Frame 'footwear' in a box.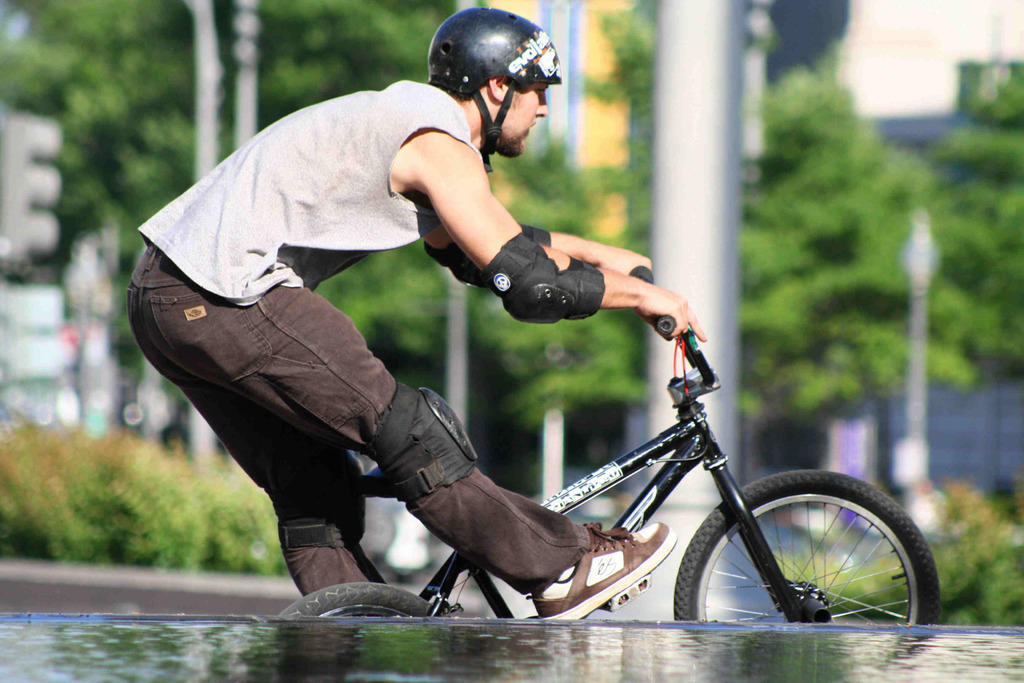
box(497, 527, 680, 623).
